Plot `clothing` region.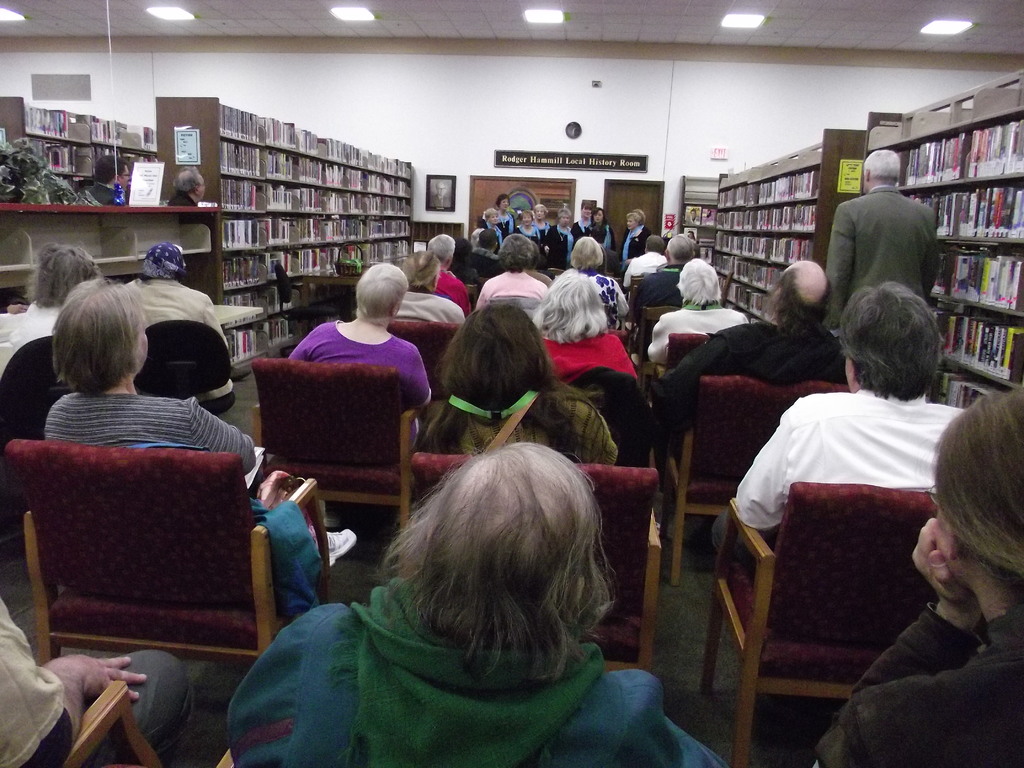
Plotted at x1=428 y1=267 x2=467 y2=309.
